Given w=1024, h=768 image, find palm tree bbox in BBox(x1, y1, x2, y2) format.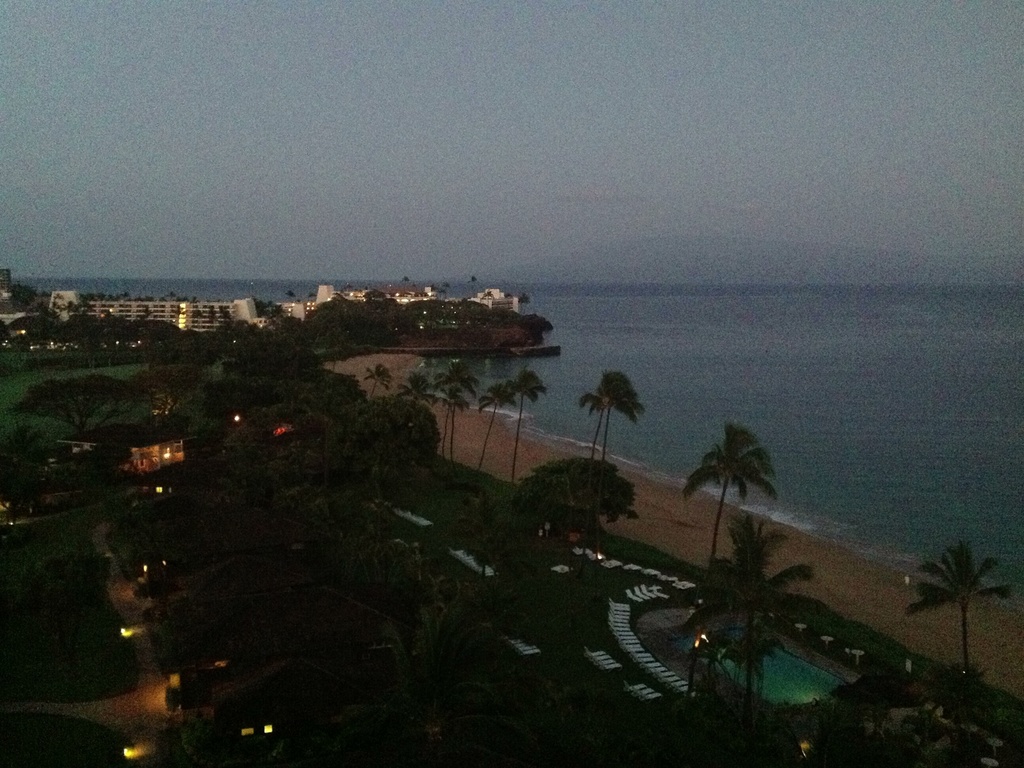
BBox(582, 369, 637, 483).
